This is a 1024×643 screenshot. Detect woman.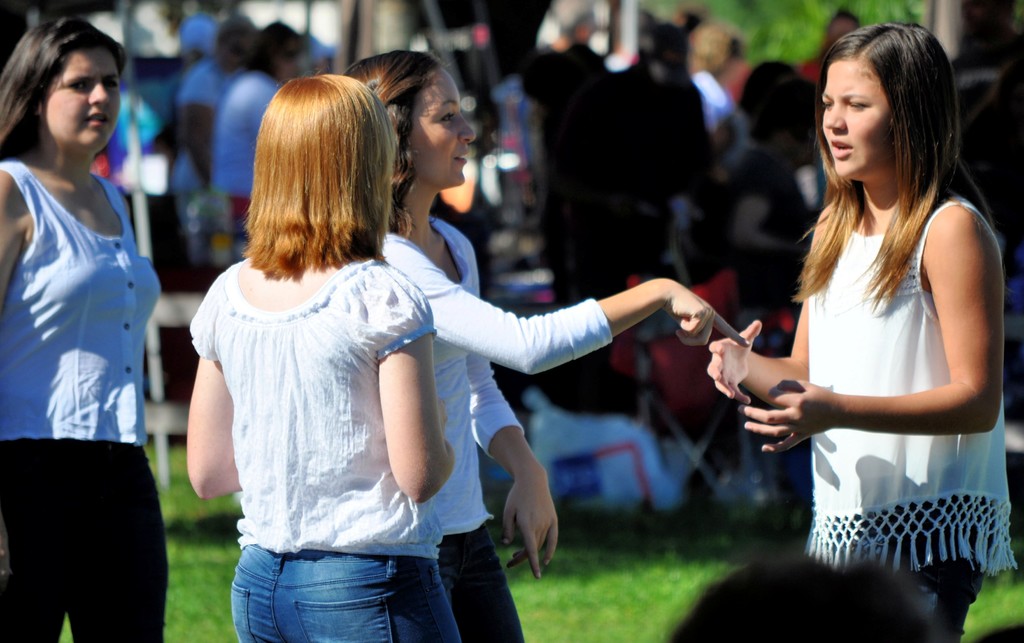
{"x1": 320, "y1": 43, "x2": 750, "y2": 640}.
